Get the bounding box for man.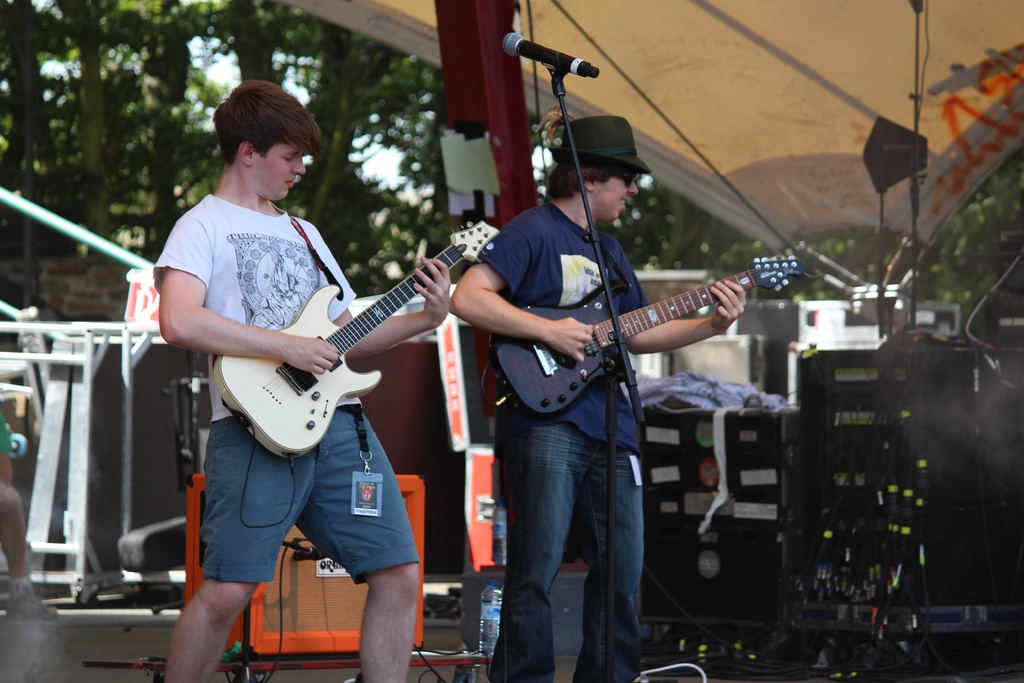
locate(157, 91, 499, 636).
